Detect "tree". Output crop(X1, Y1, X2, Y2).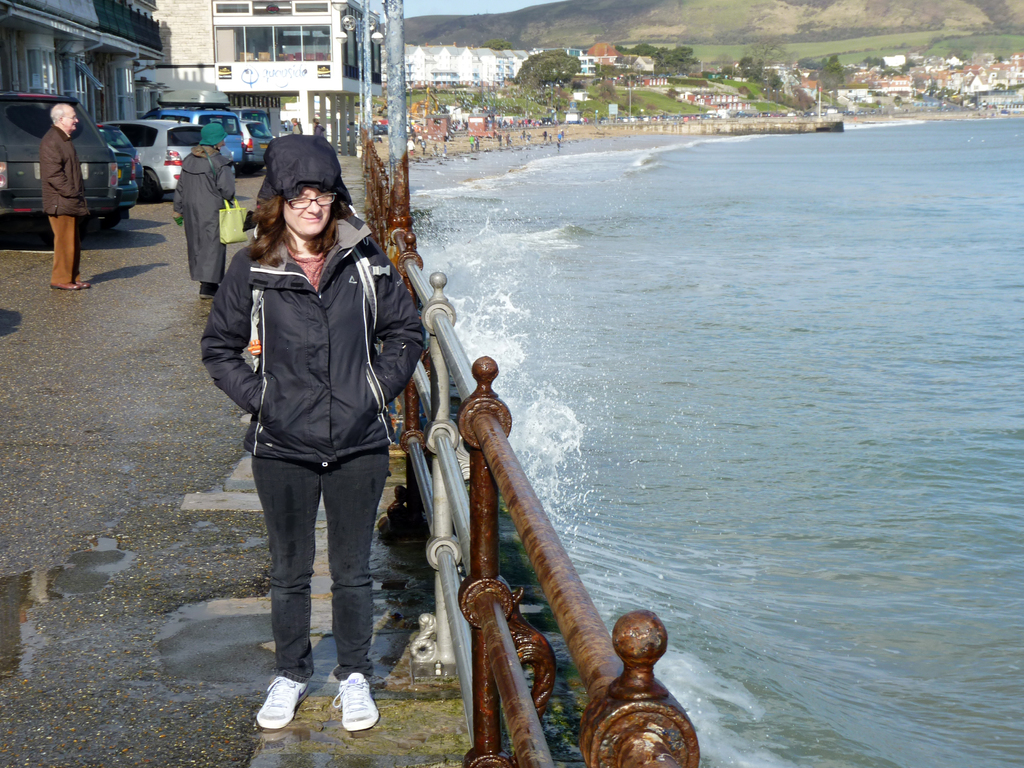
crop(474, 39, 511, 52).
